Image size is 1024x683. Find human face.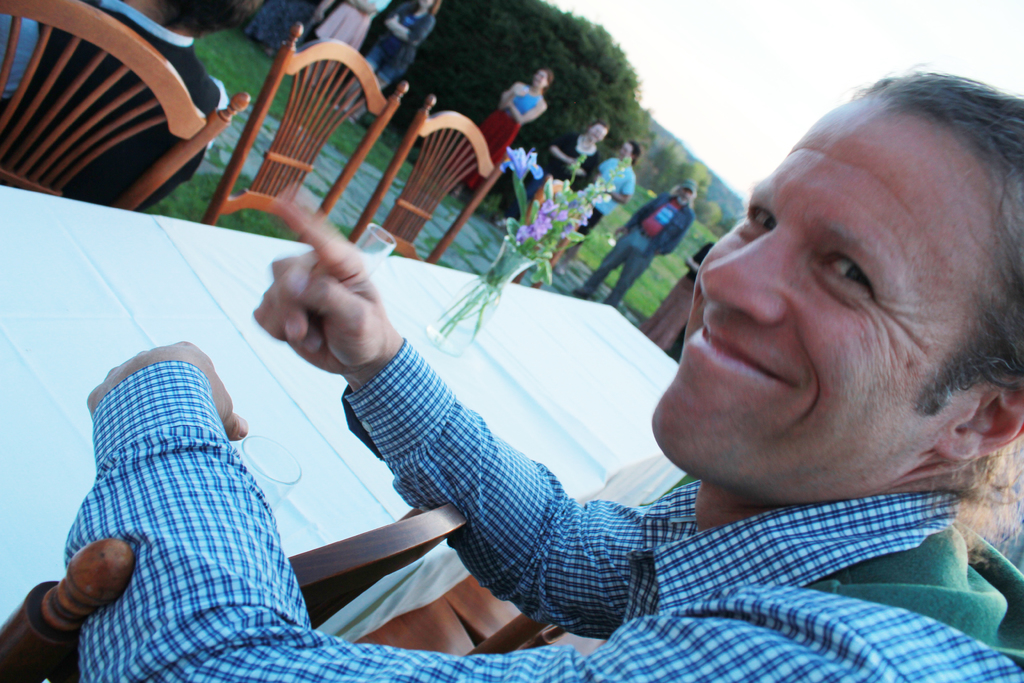
620/143/632/162.
